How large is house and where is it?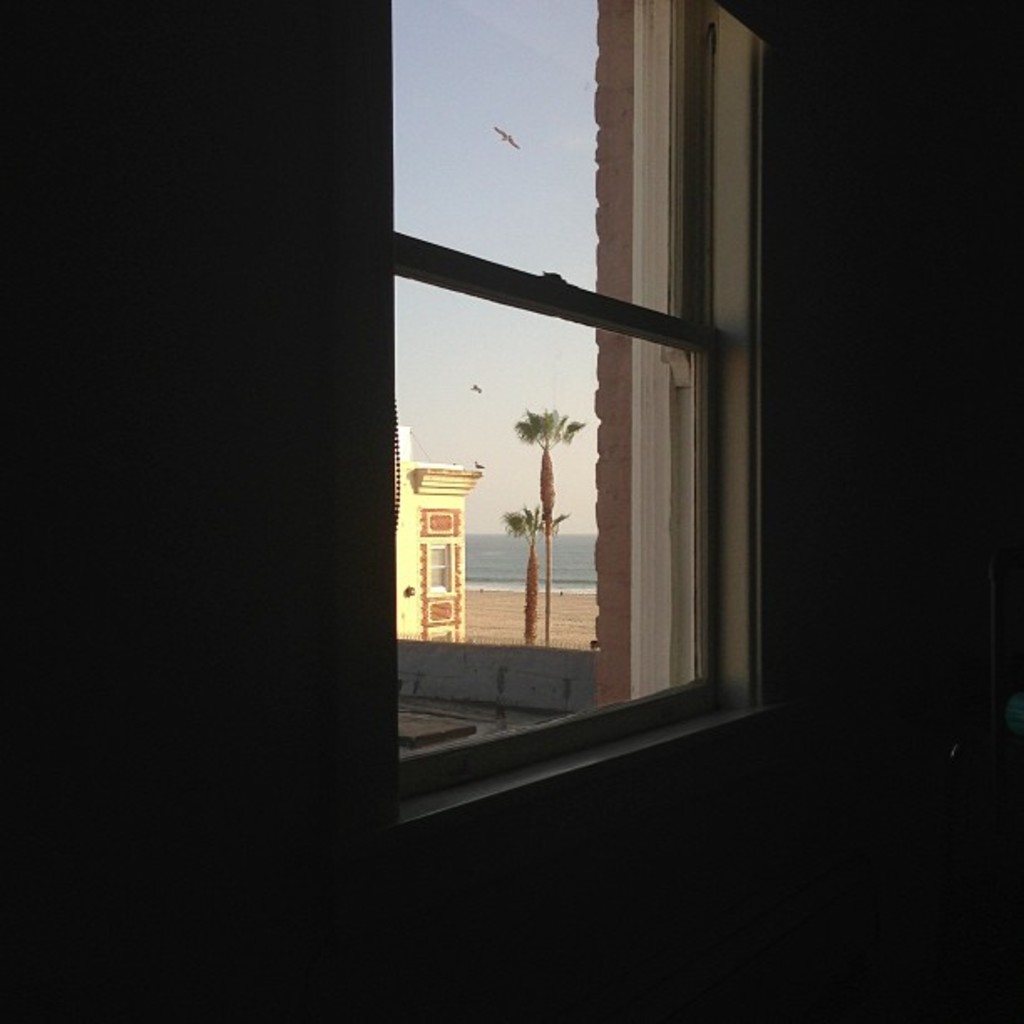
Bounding box: detection(0, 0, 1019, 1022).
